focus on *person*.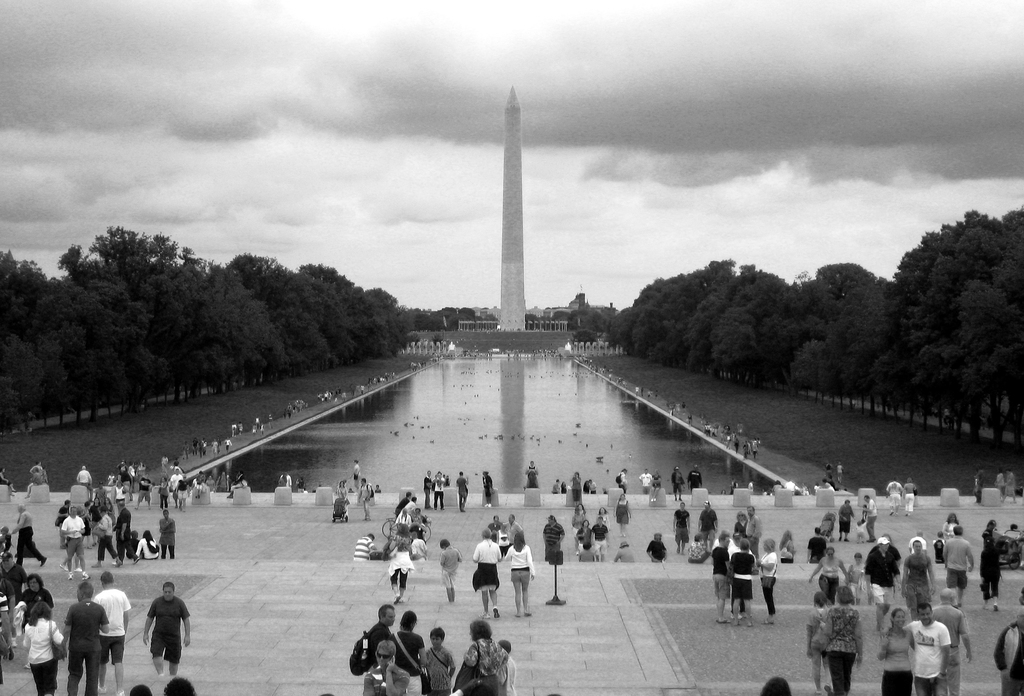
Focused at locate(280, 477, 285, 486).
